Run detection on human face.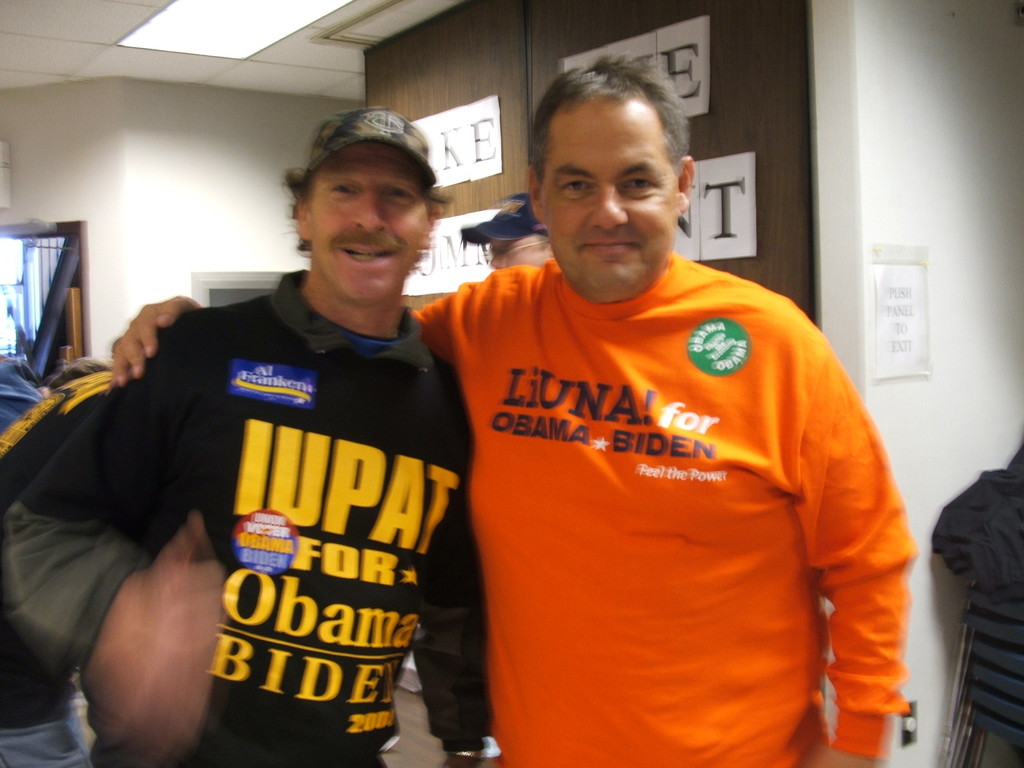
Result: <bbox>543, 97, 682, 301</bbox>.
